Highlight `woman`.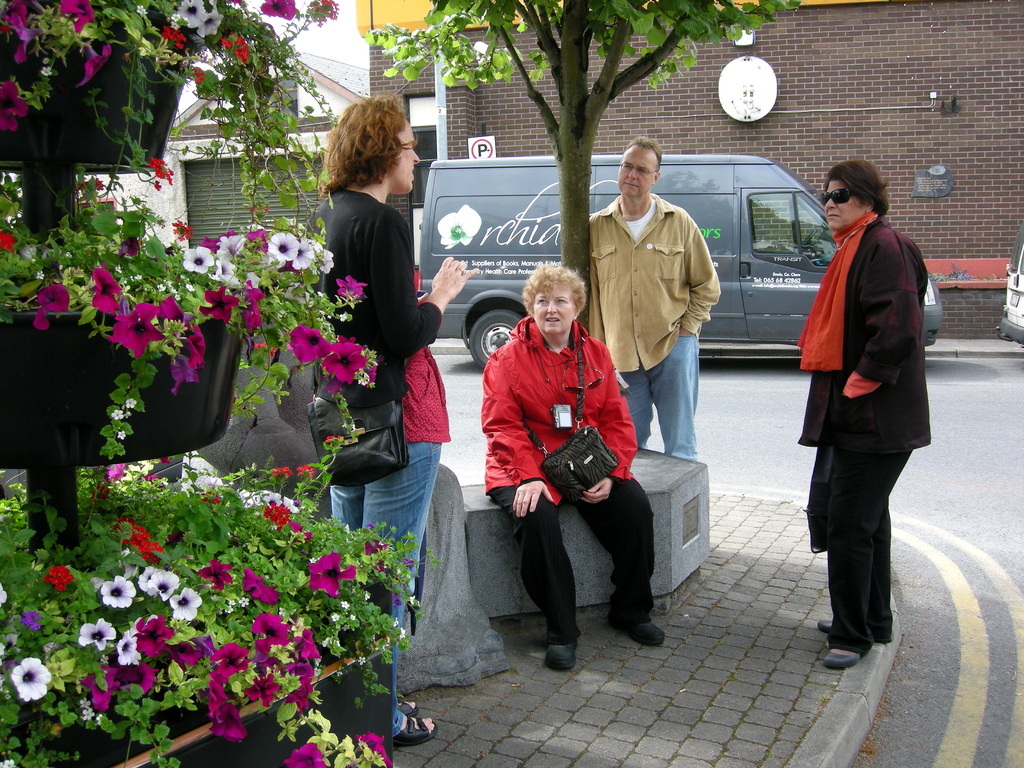
Highlighted region: x1=479 y1=267 x2=682 y2=673.
